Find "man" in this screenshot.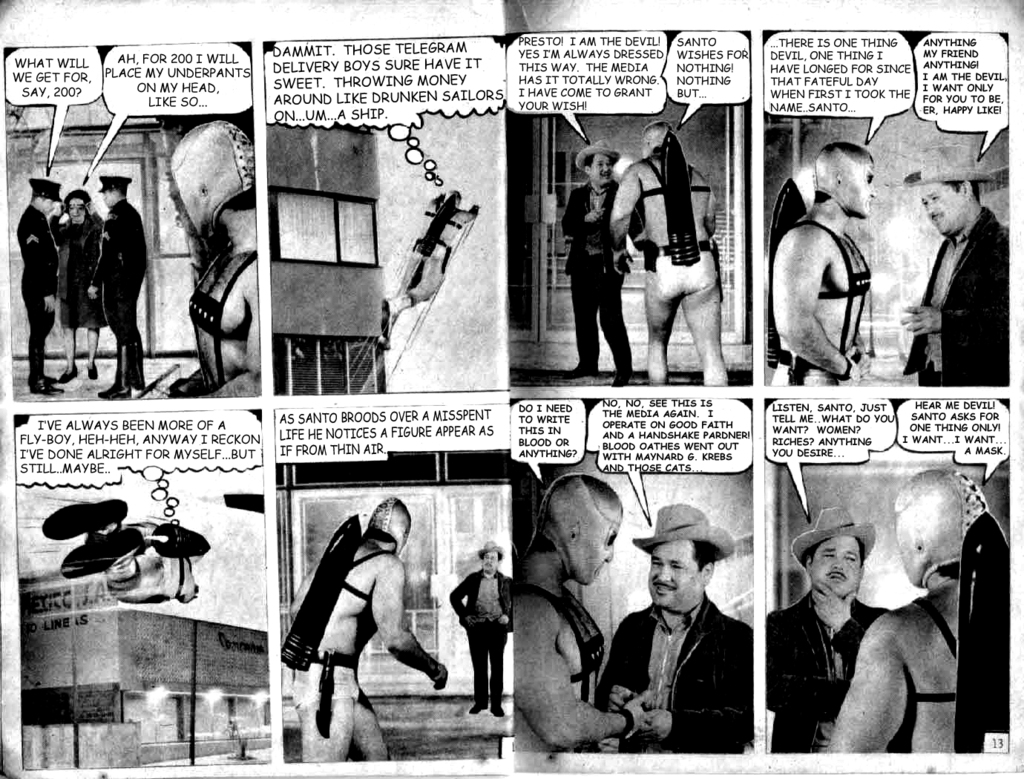
The bounding box for "man" is (86,177,145,397).
